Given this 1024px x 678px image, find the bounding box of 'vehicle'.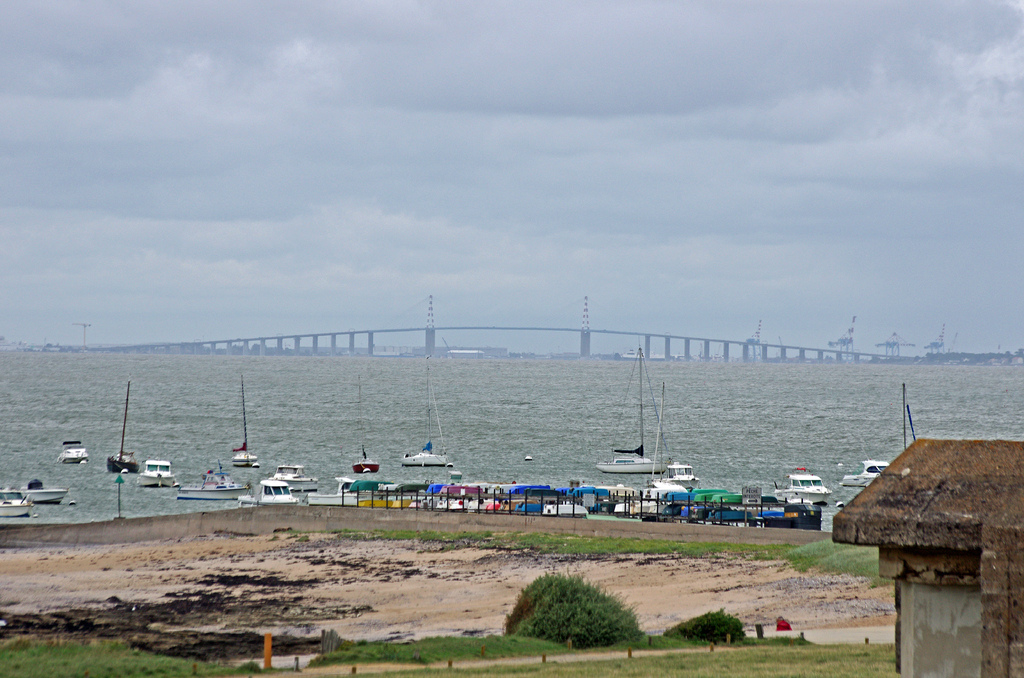
detection(171, 460, 241, 498).
